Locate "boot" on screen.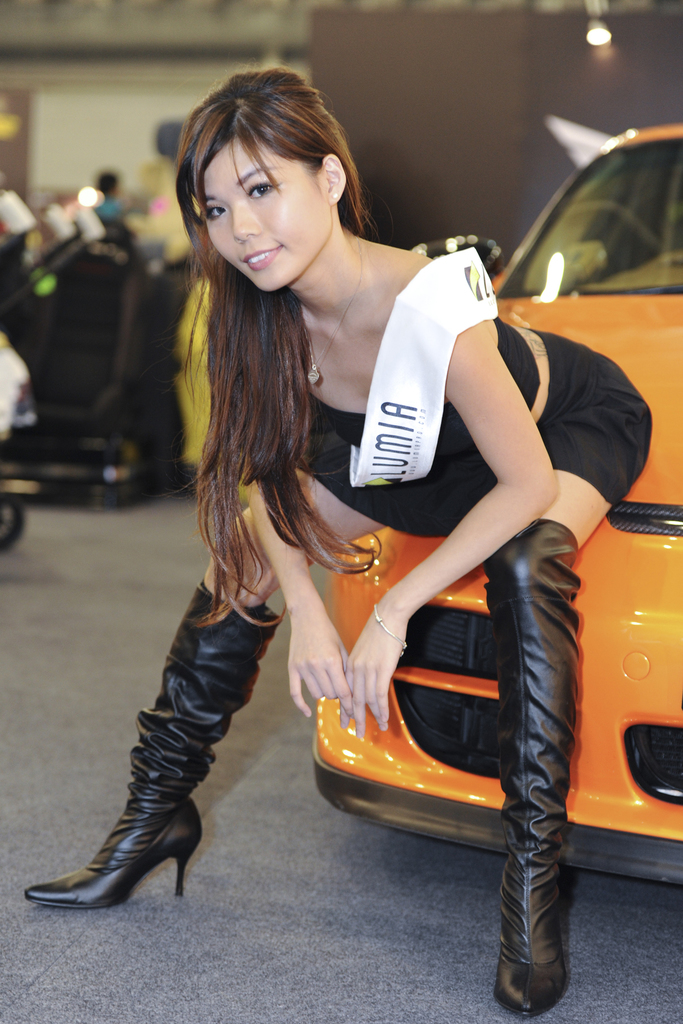
On screen at bbox(35, 616, 265, 916).
